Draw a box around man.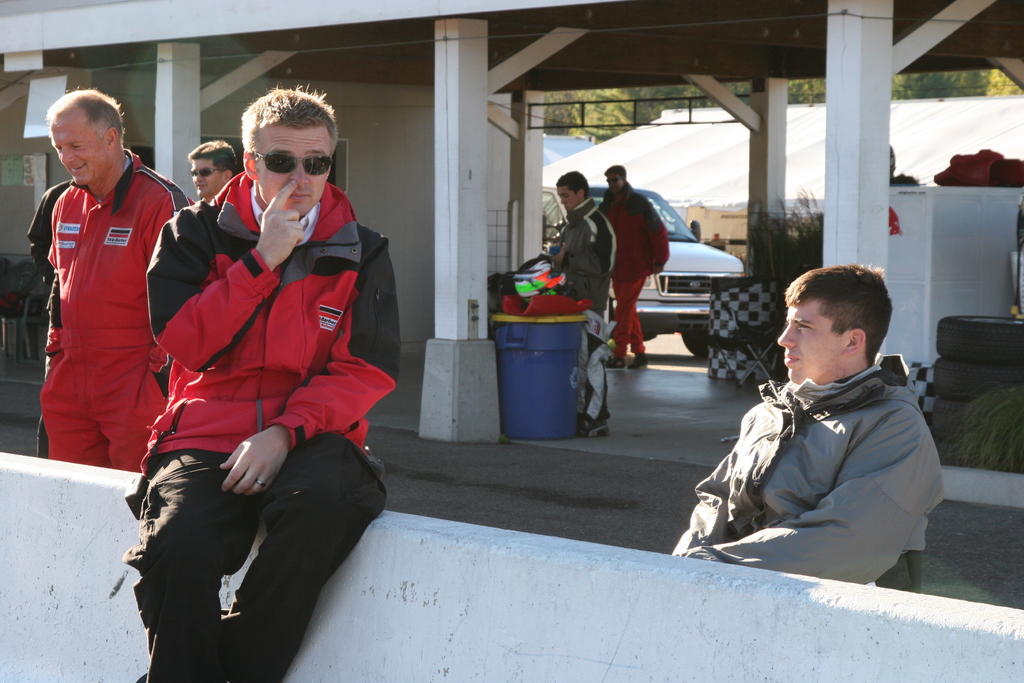
crop(186, 138, 243, 195).
